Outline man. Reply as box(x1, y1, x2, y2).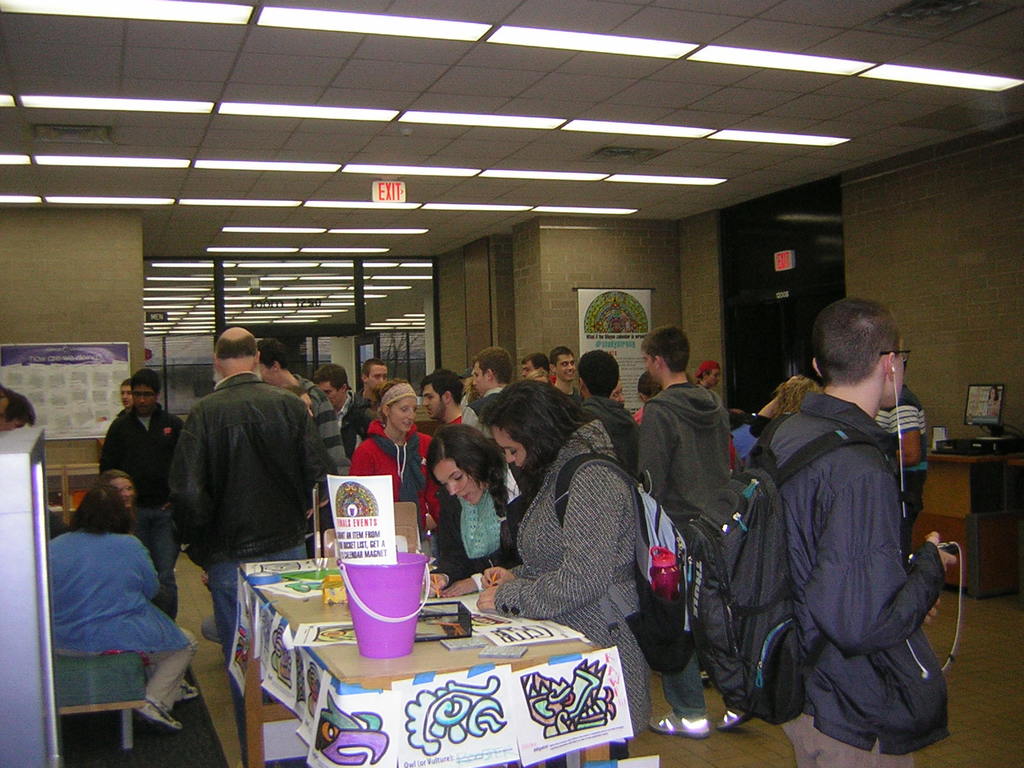
box(167, 326, 340, 767).
